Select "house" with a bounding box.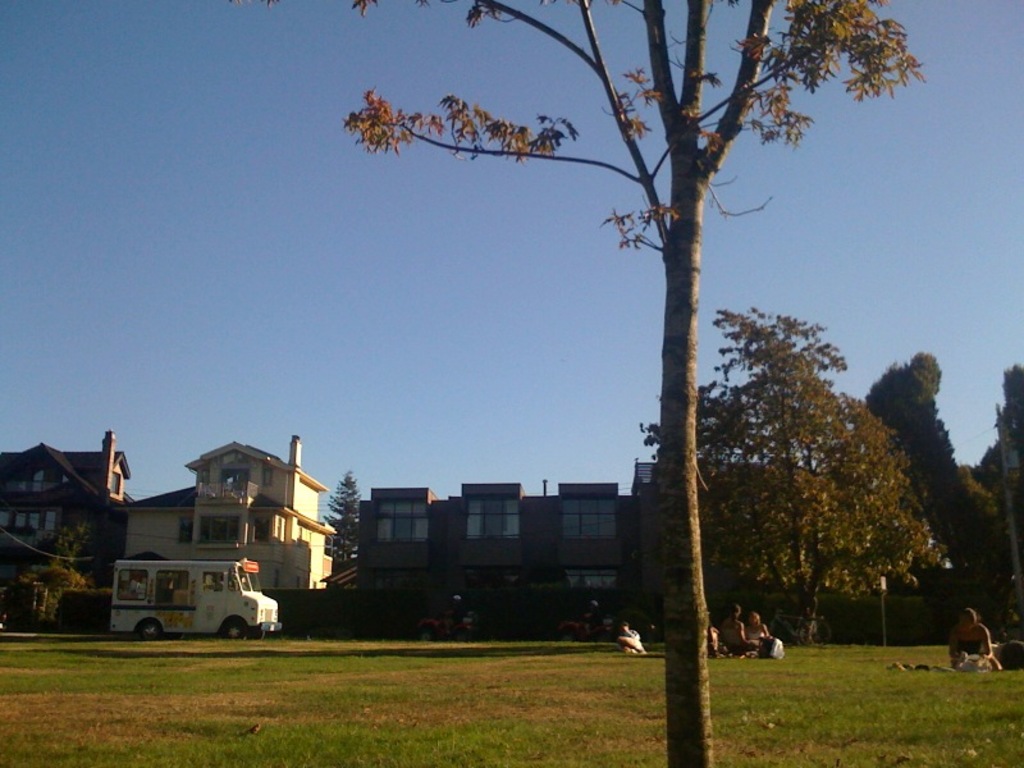
bbox=(115, 433, 337, 589).
